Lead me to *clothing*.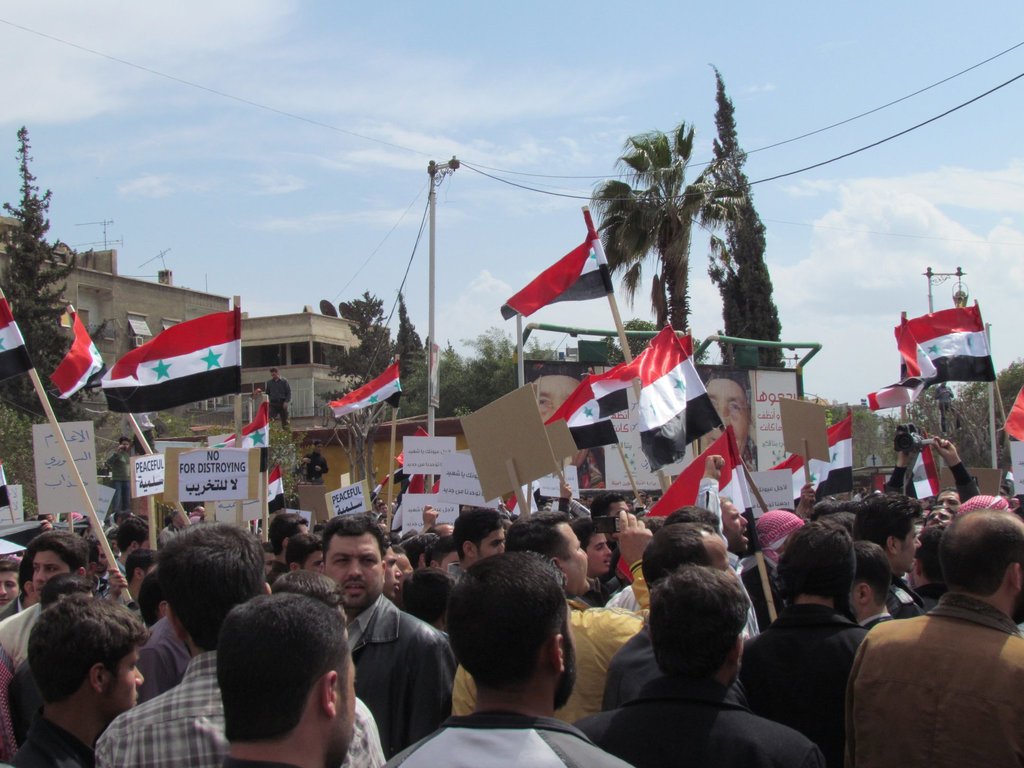
Lead to region(348, 599, 460, 763).
